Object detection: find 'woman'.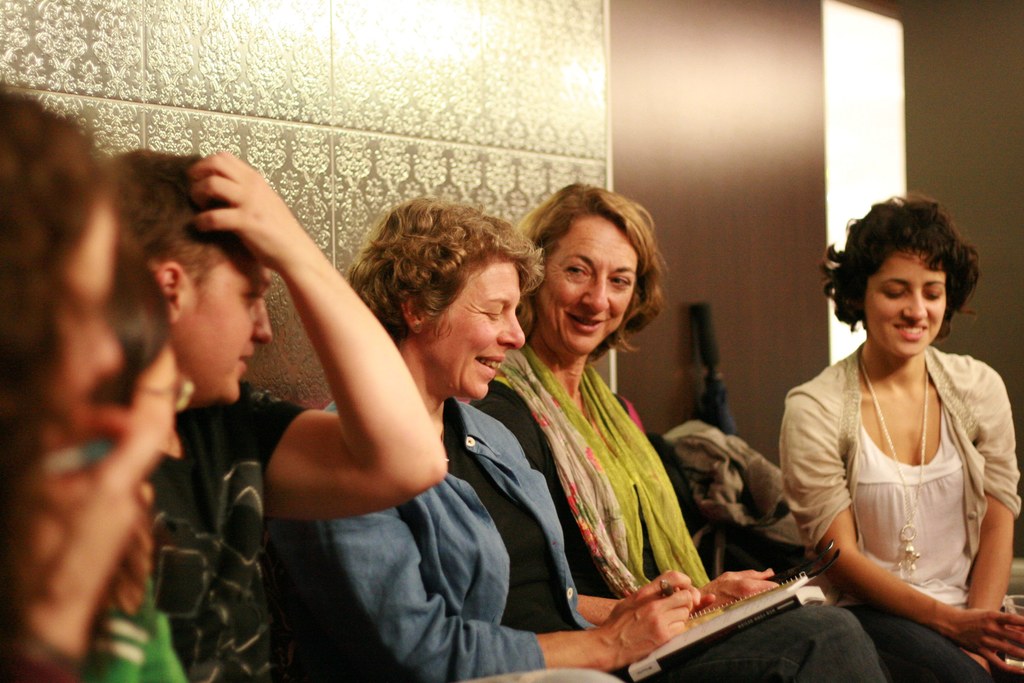
496 185 858 657.
